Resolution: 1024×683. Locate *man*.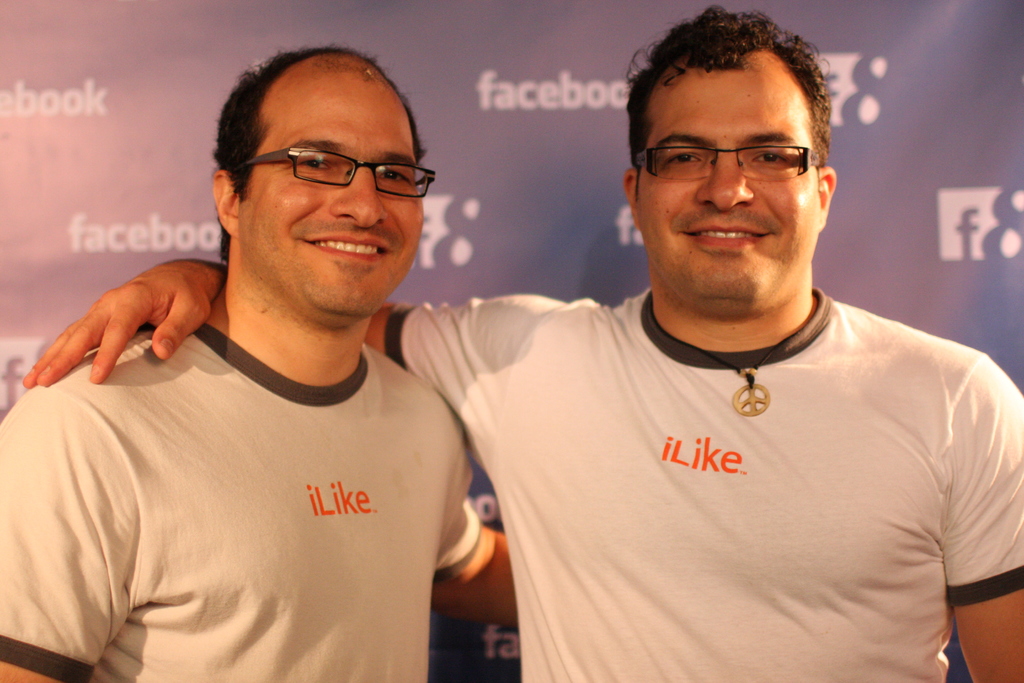
pyautogui.locateOnScreen(21, 0, 1023, 682).
